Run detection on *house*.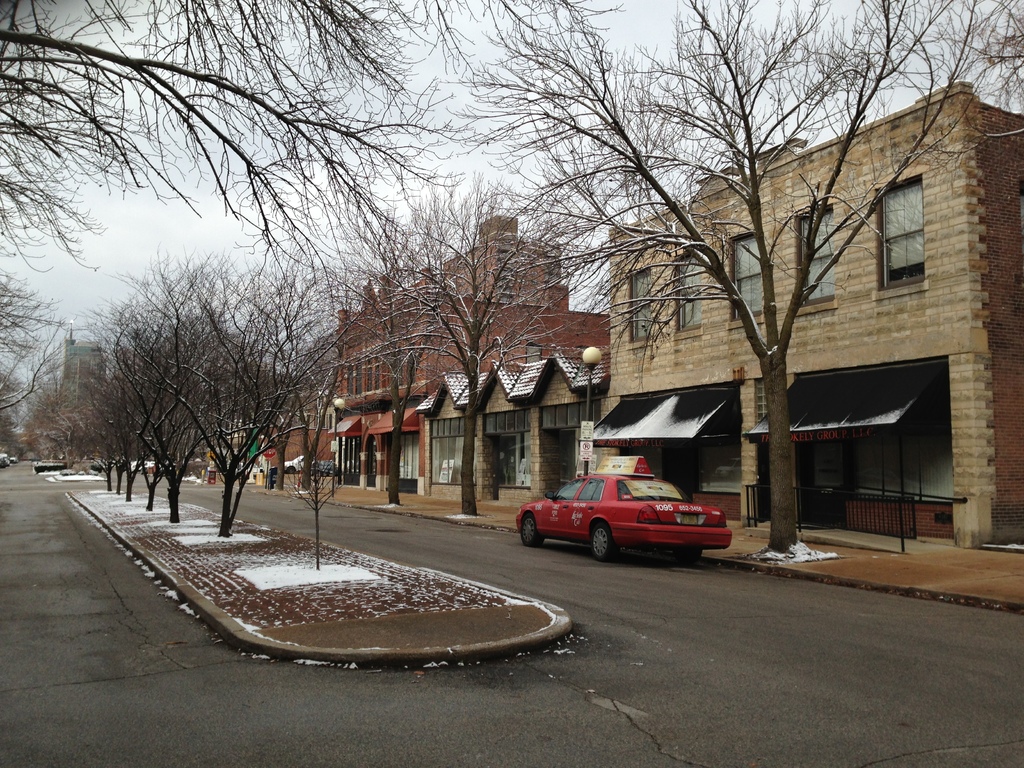
Result: locate(255, 421, 324, 487).
